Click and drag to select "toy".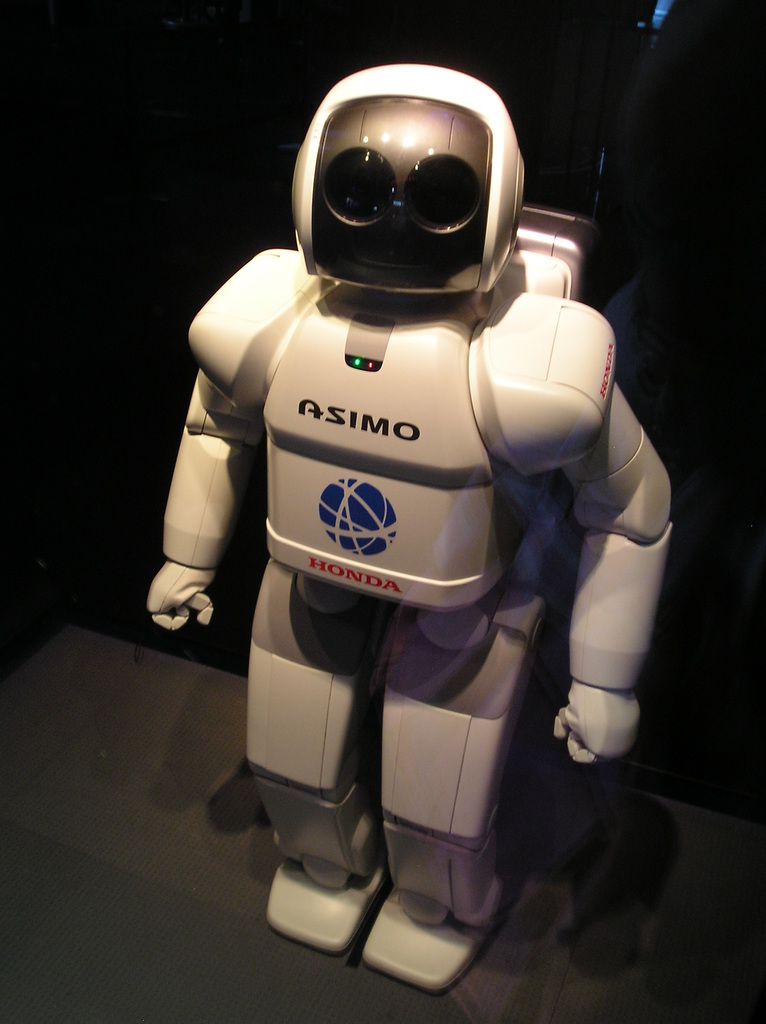
Selection: bbox=(126, 51, 676, 998).
